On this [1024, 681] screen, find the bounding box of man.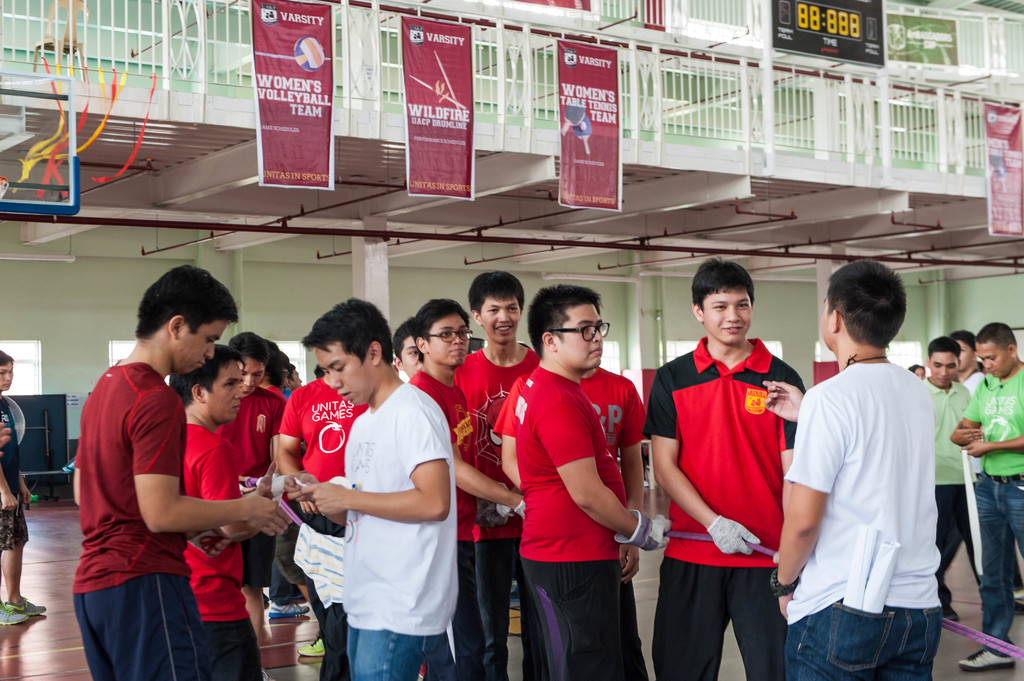
Bounding box: [left=920, top=340, right=975, bottom=623].
